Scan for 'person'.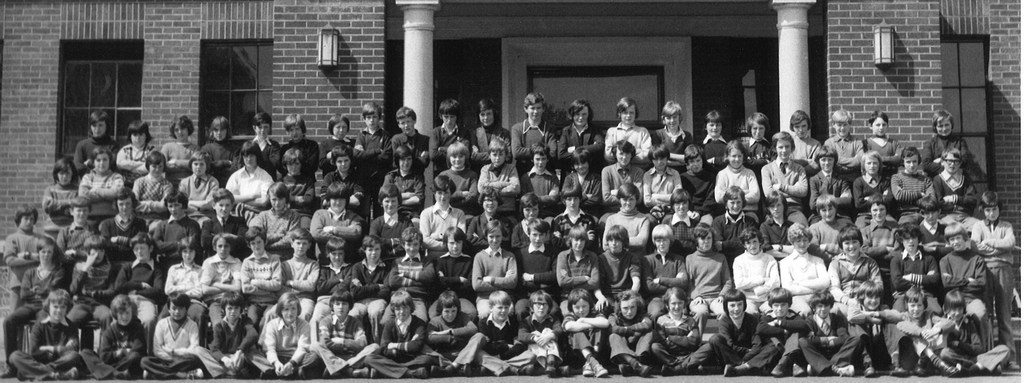
Scan result: l=937, t=223, r=996, b=357.
